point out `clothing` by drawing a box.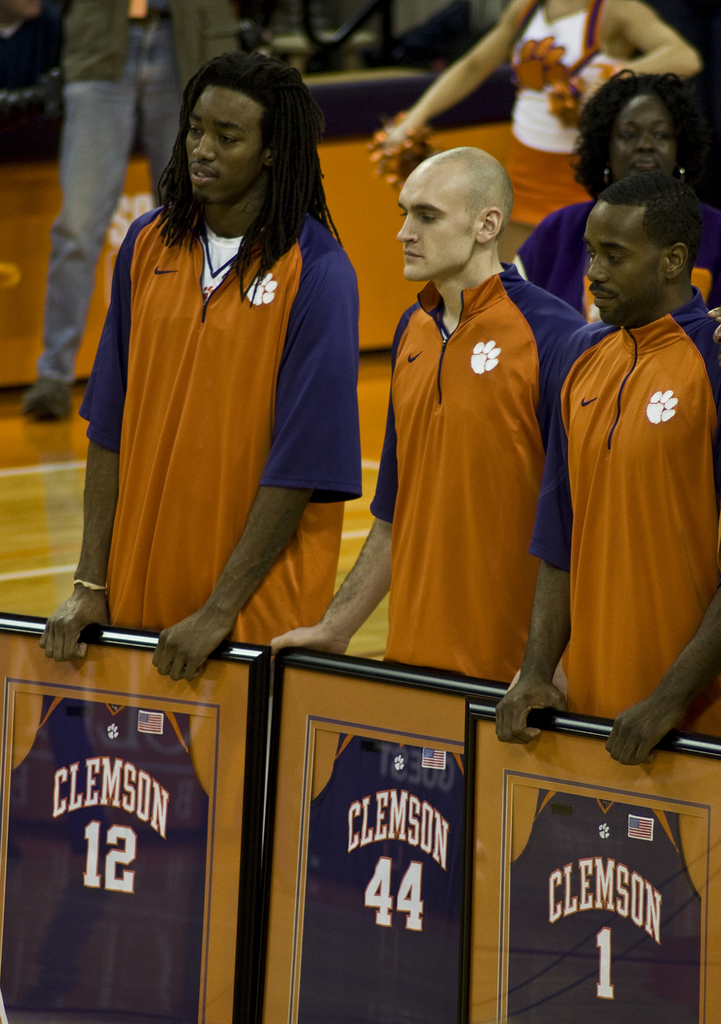
[266,143,586,666].
